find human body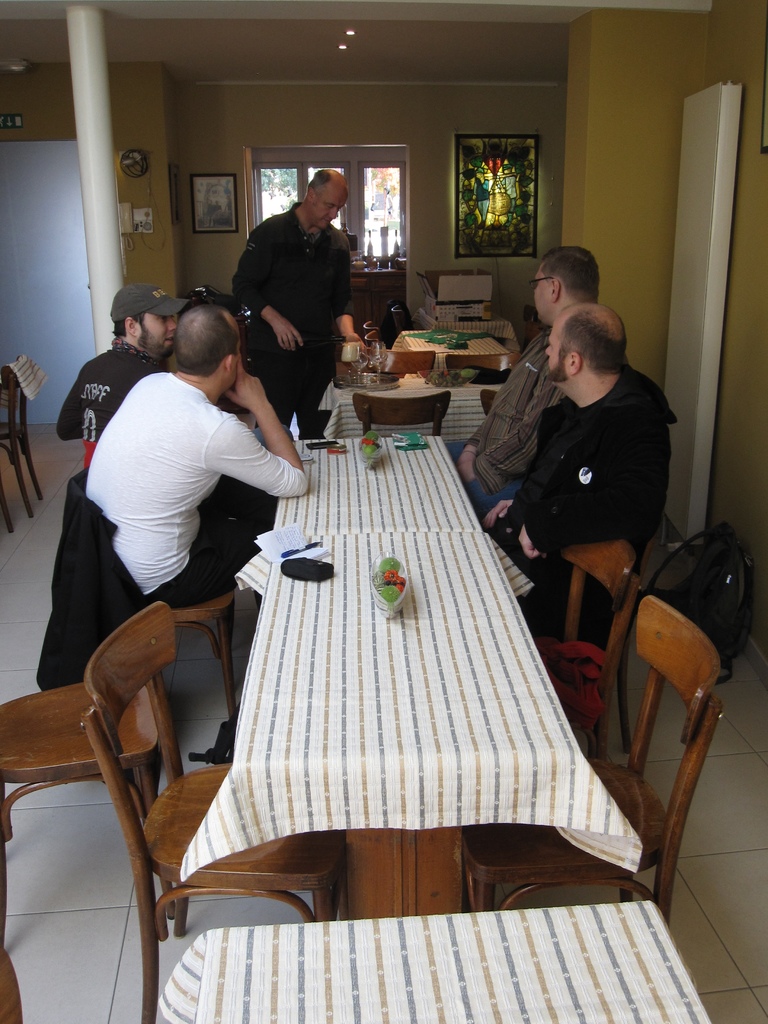
{"left": 65, "top": 236, "right": 297, "bottom": 756}
